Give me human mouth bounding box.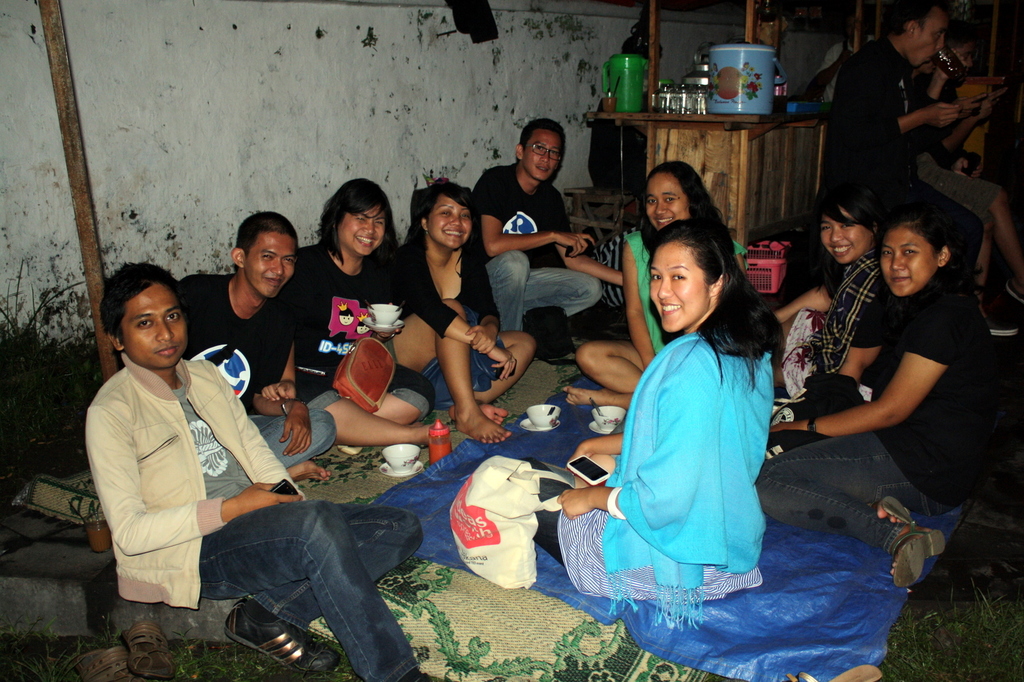
bbox(826, 242, 853, 256).
